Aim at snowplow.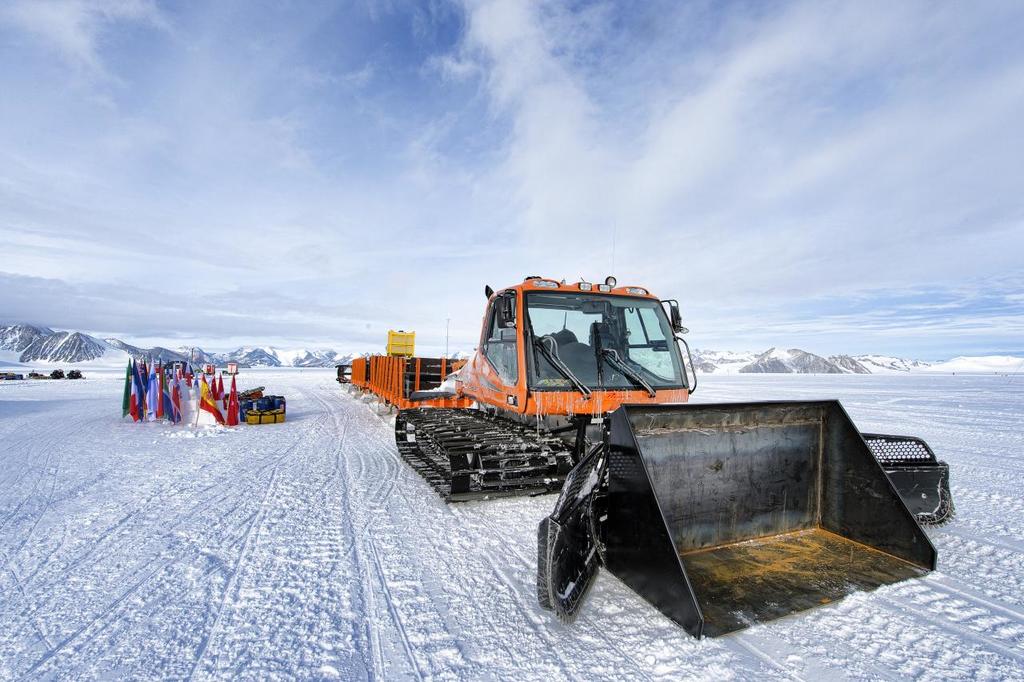
Aimed at x1=337, y1=225, x2=962, y2=640.
